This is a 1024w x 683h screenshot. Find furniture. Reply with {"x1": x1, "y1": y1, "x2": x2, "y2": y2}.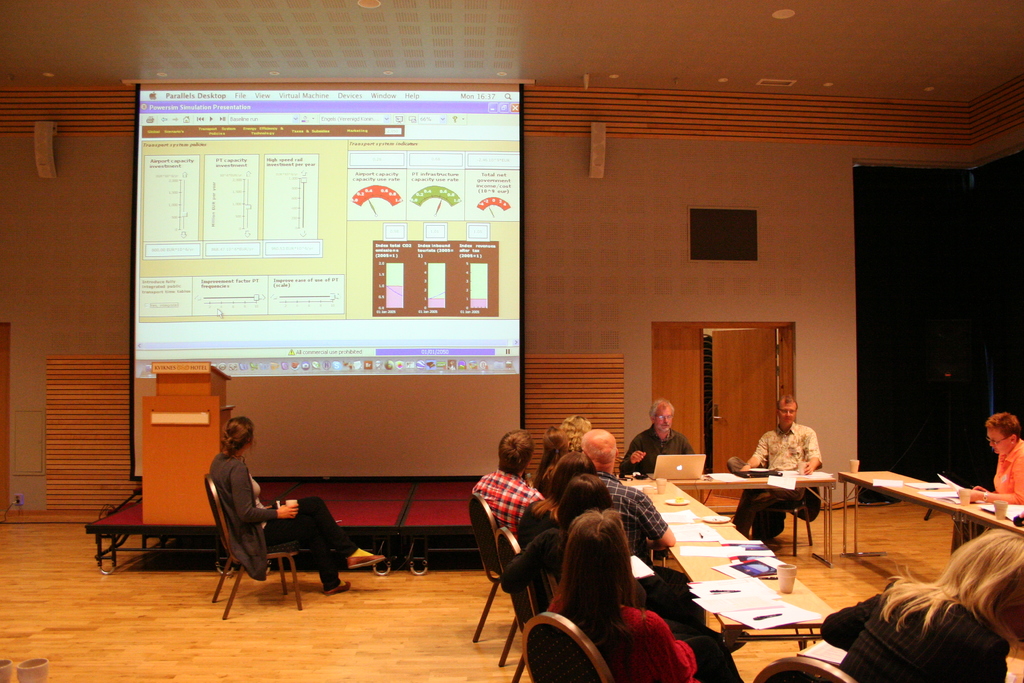
{"x1": 518, "y1": 609, "x2": 616, "y2": 682}.
